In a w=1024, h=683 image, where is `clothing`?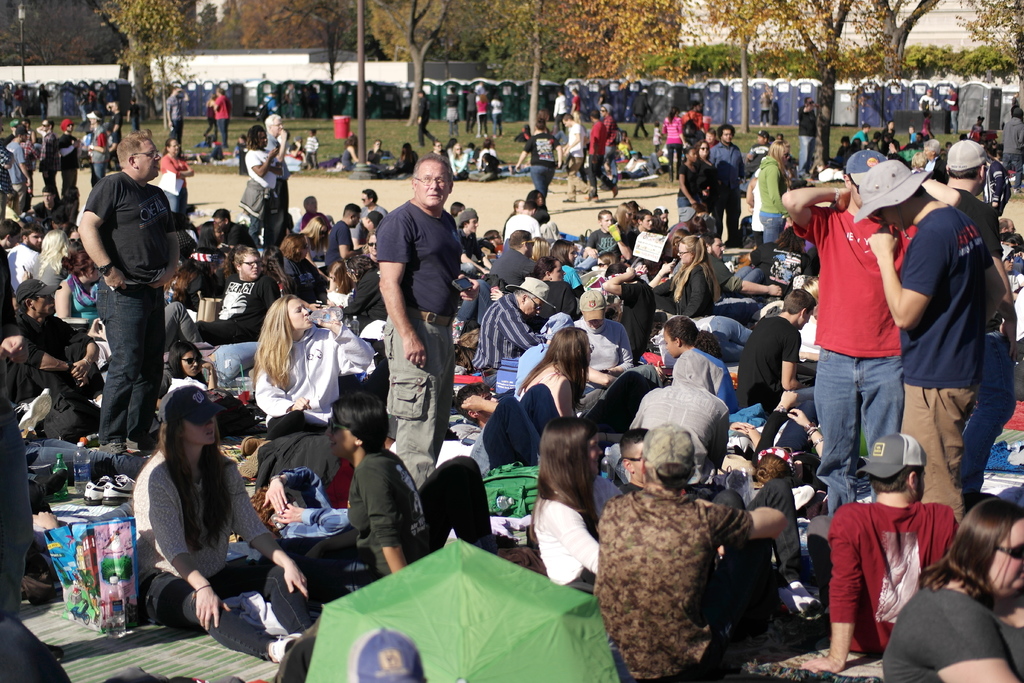
box(107, 108, 124, 153).
